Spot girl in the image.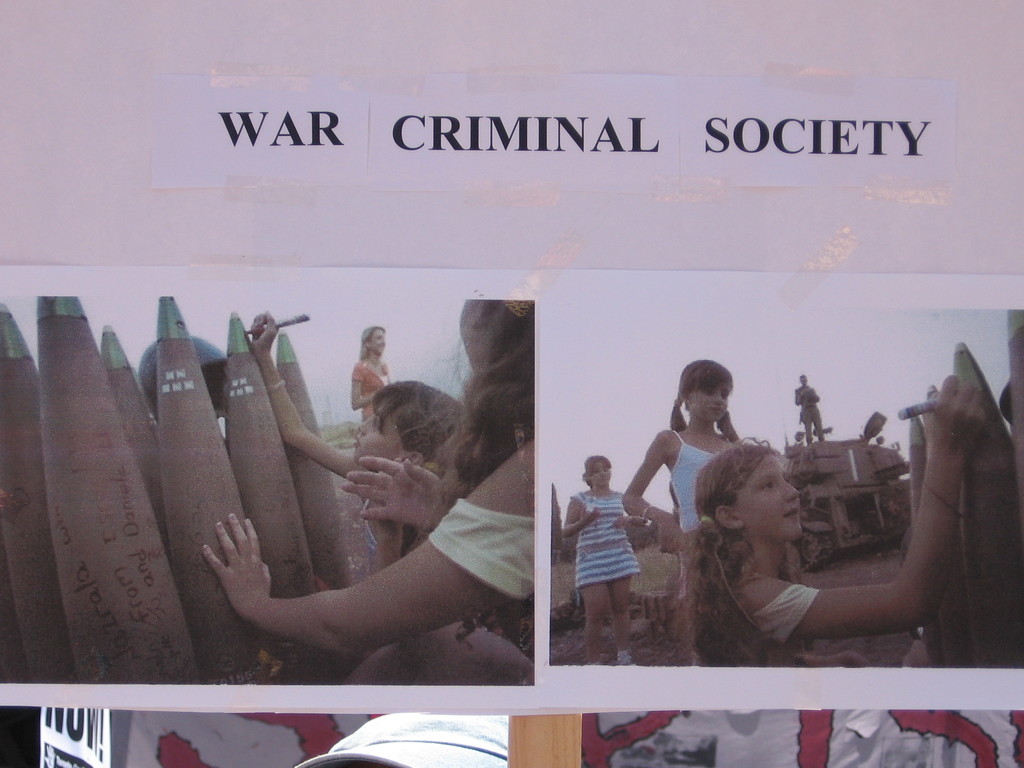
girl found at region(648, 379, 998, 678).
